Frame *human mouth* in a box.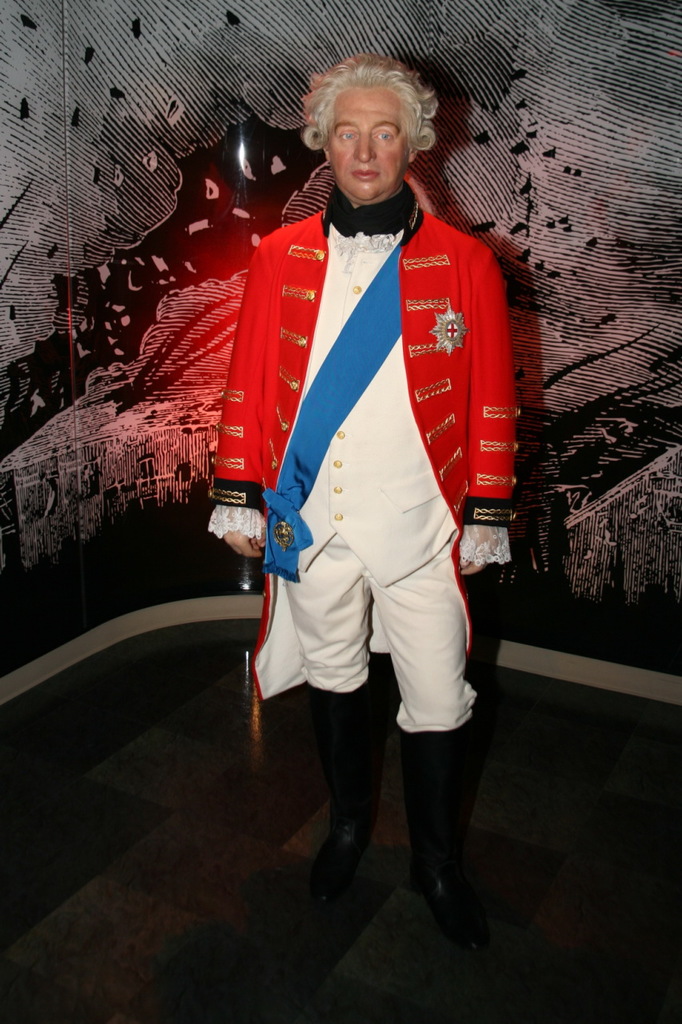
{"left": 353, "top": 171, "right": 377, "bottom": 177}.
